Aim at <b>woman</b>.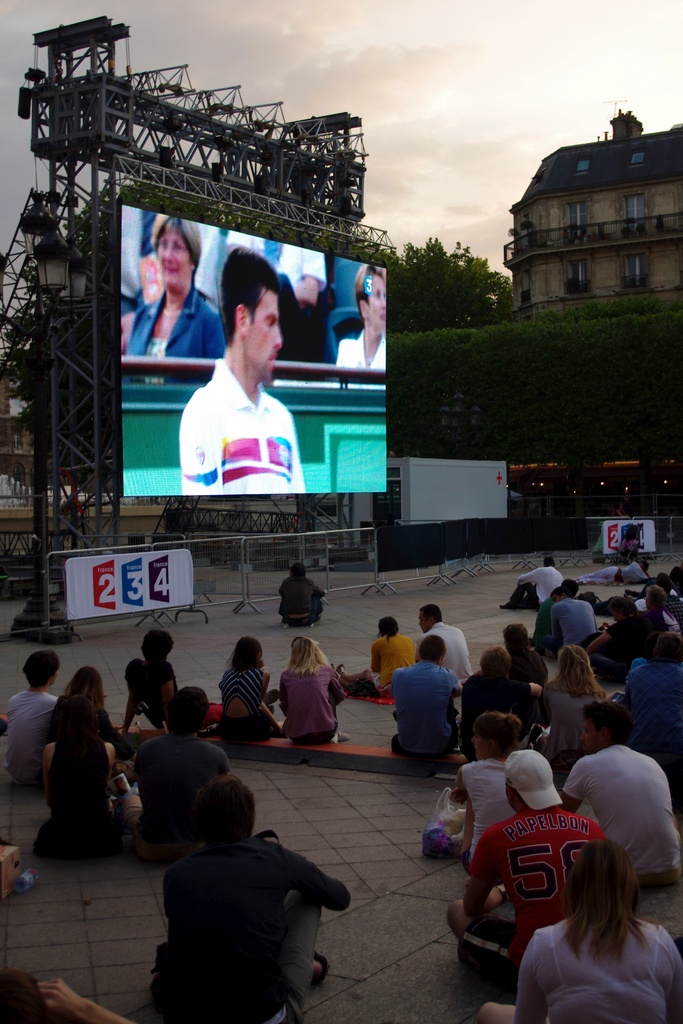
Aimed at locate(513, 812, 677, 1023).
